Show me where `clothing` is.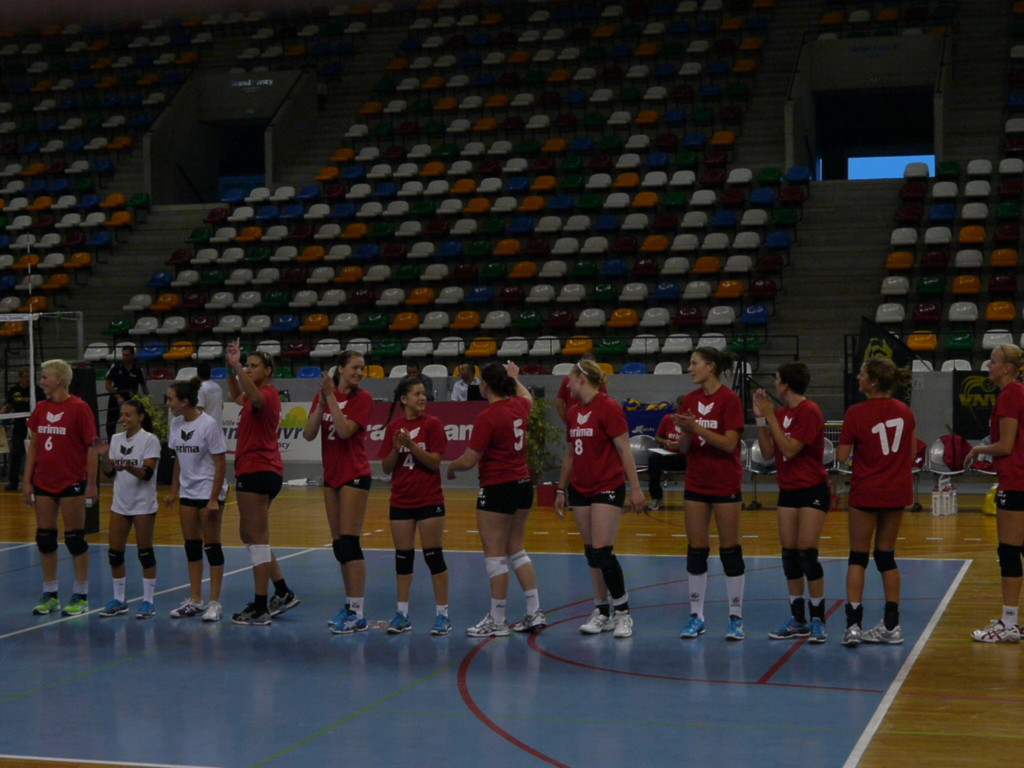
`clothing` is at [x1=569, y1=390, x2=628, y2=511].
